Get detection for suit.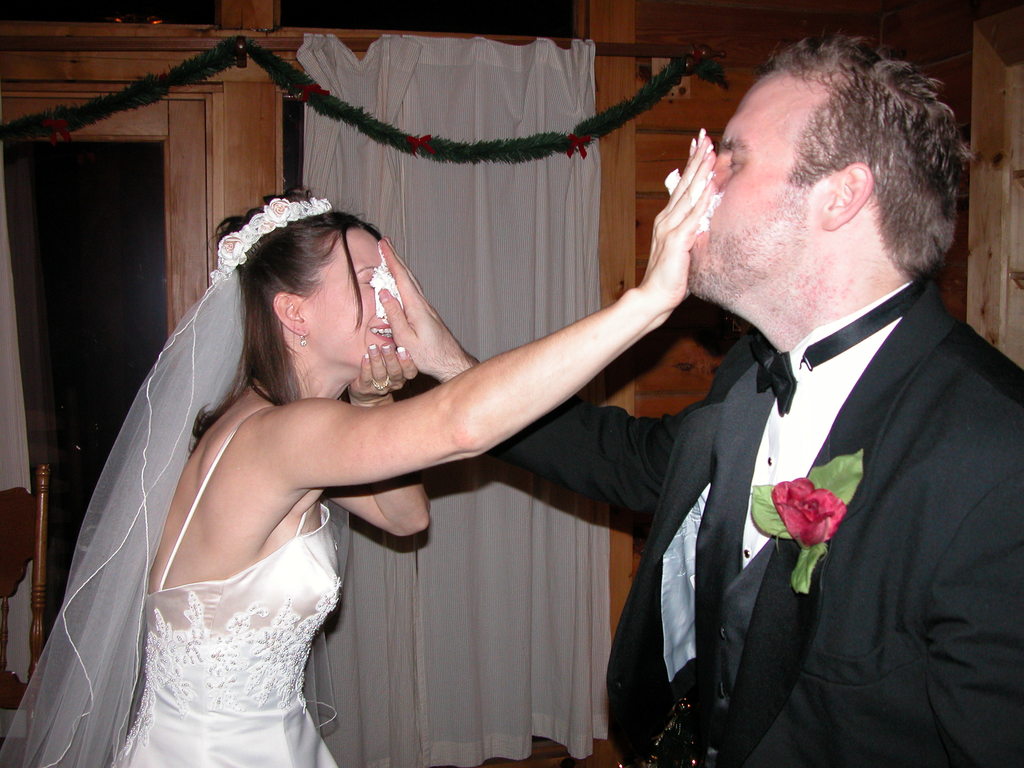
Detection: (484,280,1023,767).
